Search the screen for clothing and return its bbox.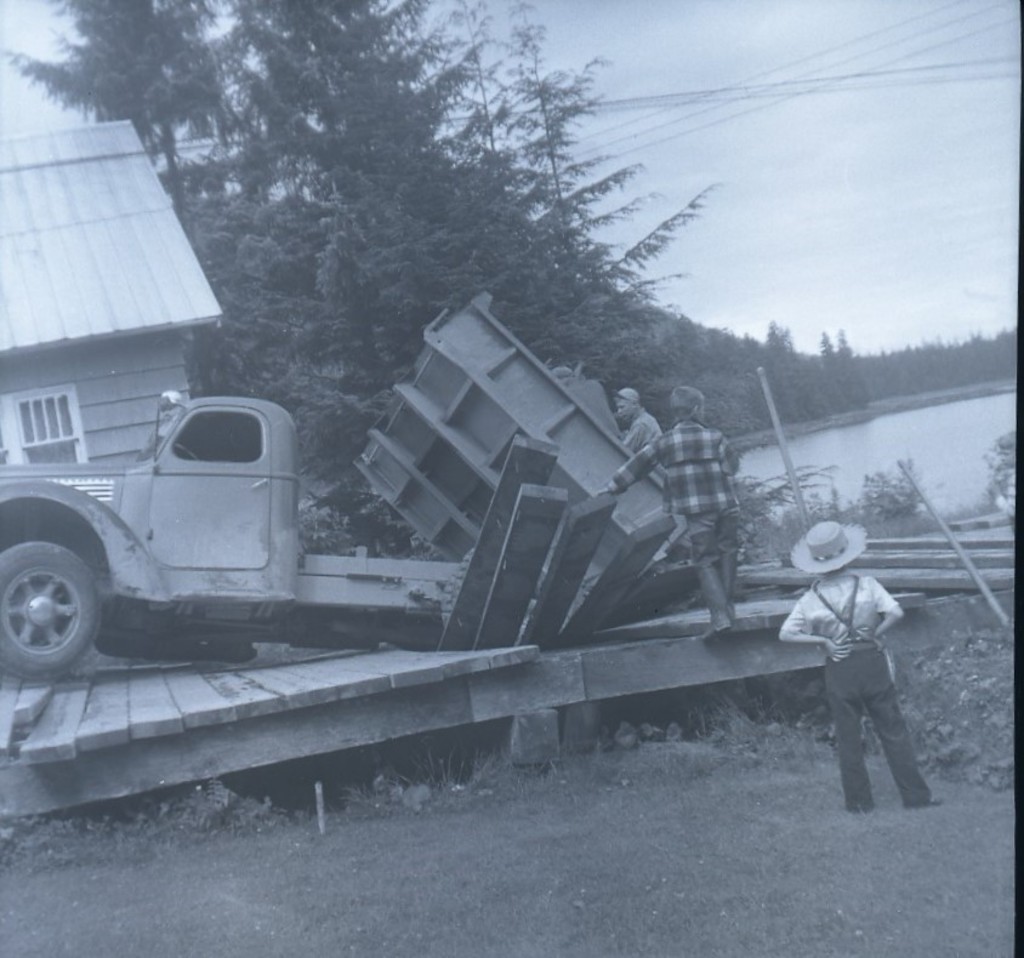
Found: 795:530:938:810.
